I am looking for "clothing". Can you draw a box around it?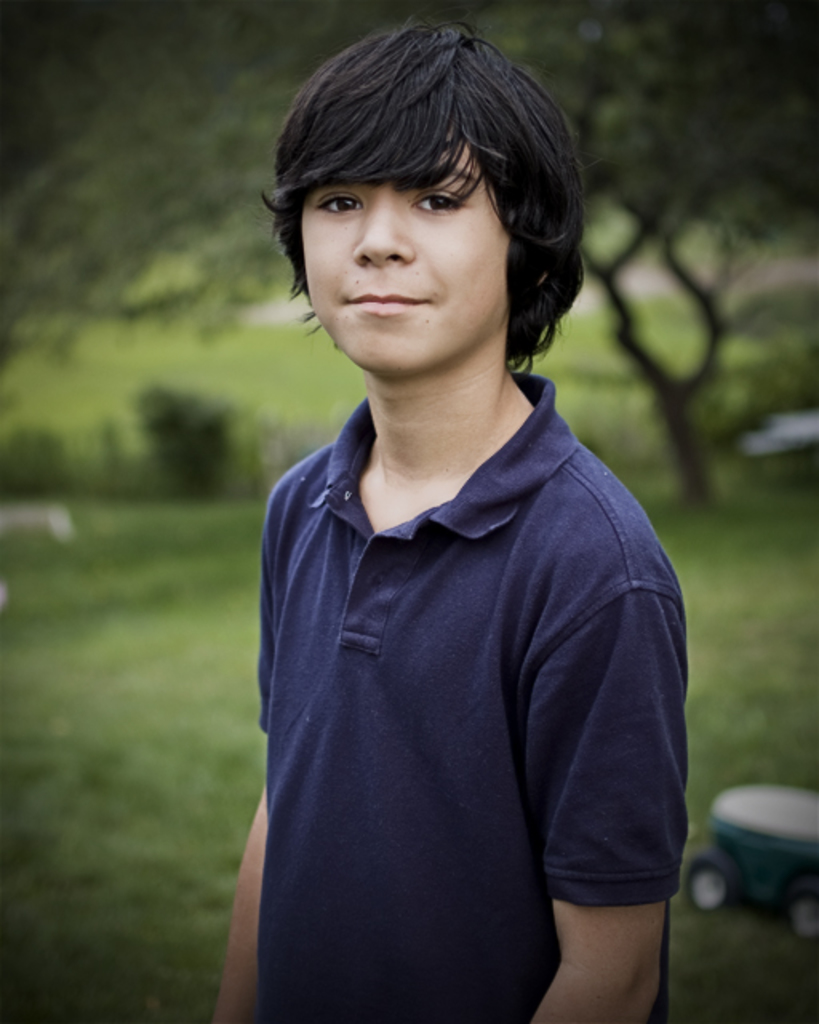
Sure, the bounding box is select_region(222, 322, 688, 1016).
